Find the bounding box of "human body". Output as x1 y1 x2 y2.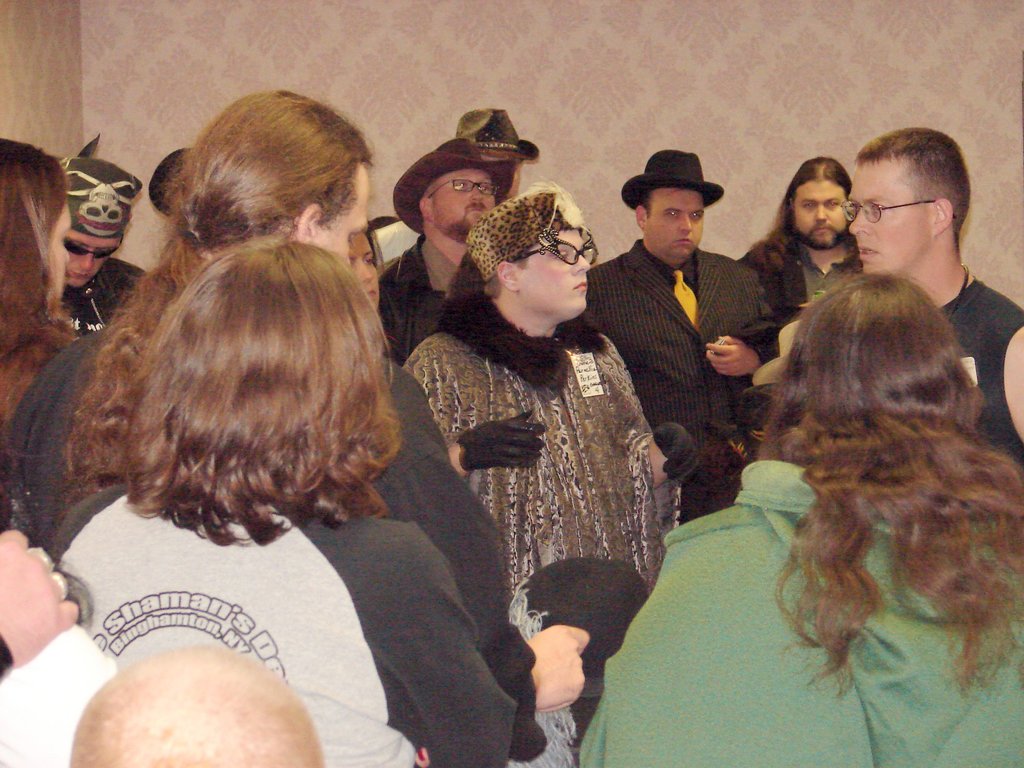
0 315 588 753.
